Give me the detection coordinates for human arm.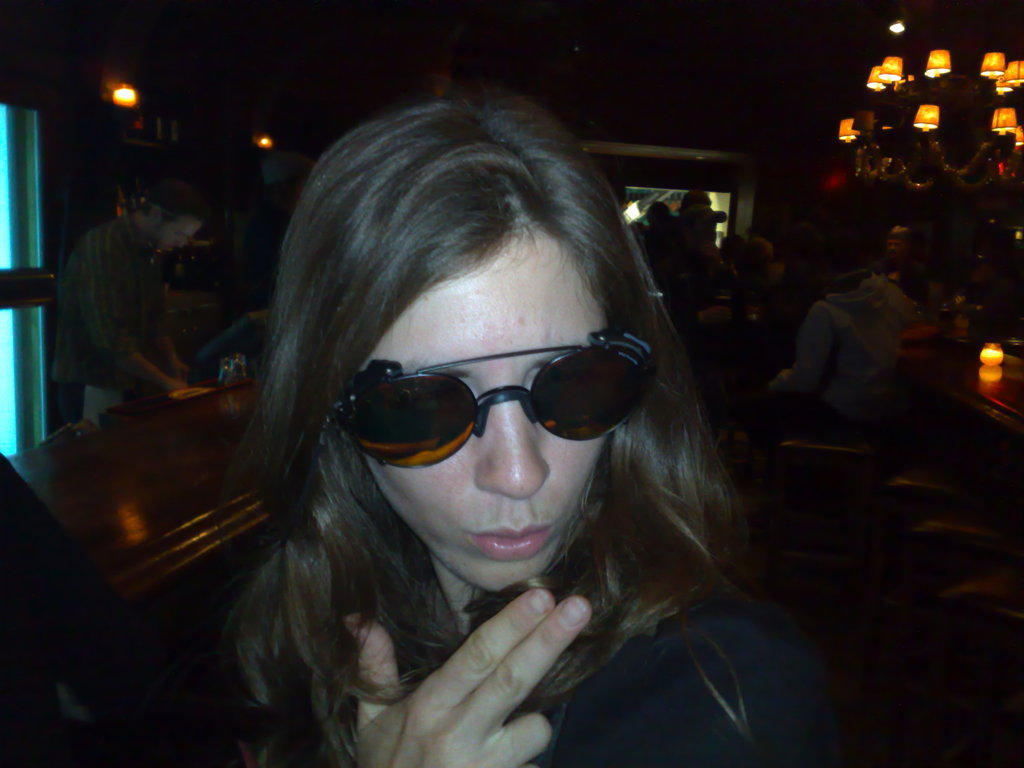
(148,311,194,380).
